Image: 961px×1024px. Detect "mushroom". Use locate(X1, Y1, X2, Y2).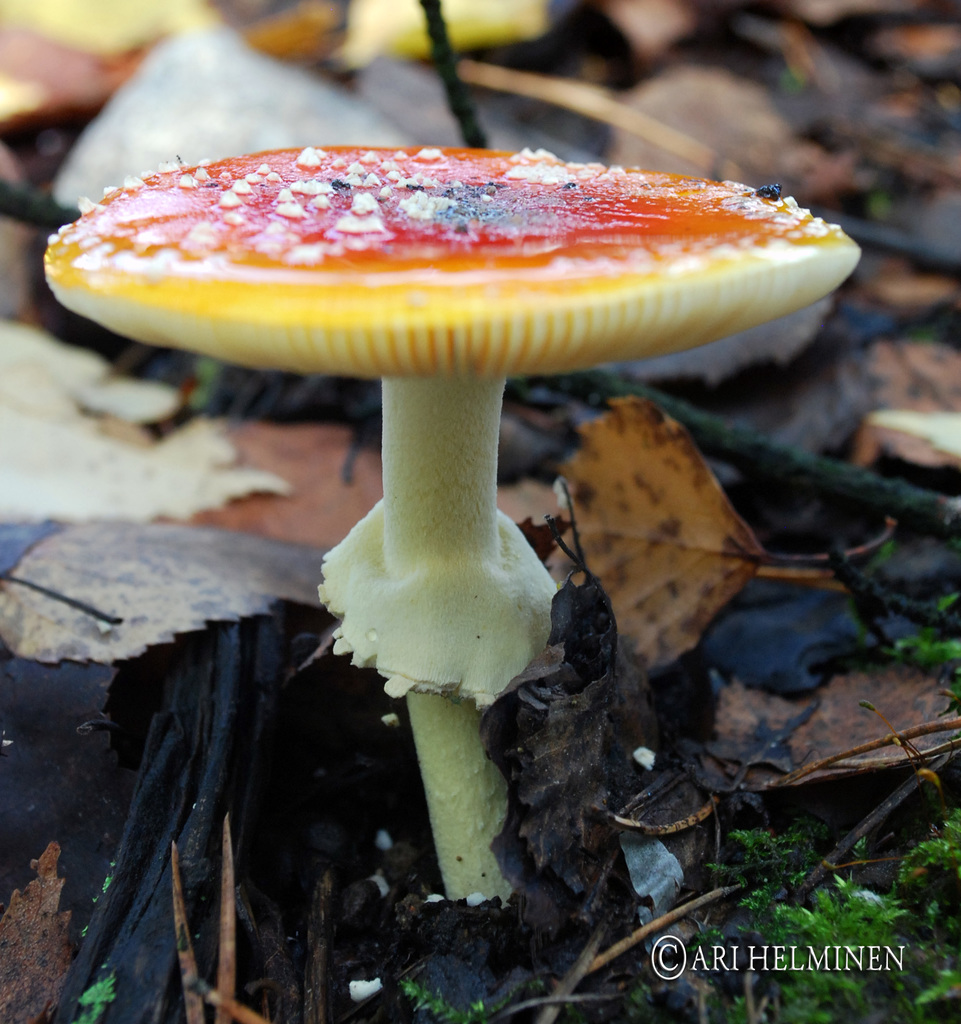
locate(60, 154, 858, 843).
